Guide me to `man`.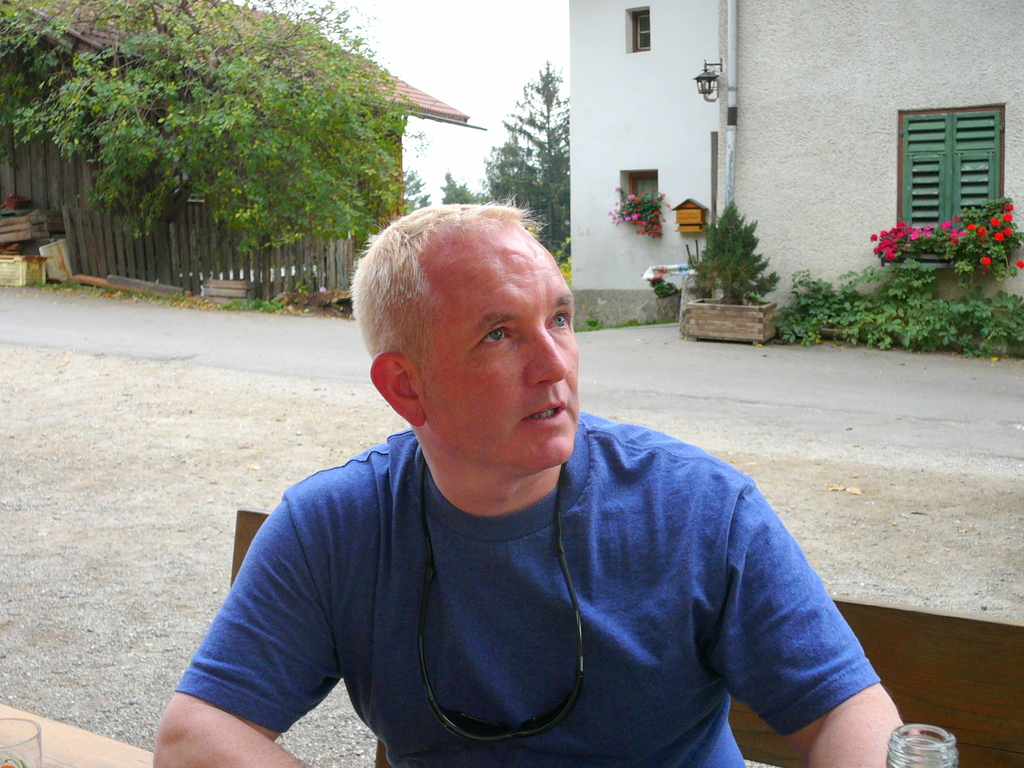
Guidance: Rect(166, 207, 931, 763).
